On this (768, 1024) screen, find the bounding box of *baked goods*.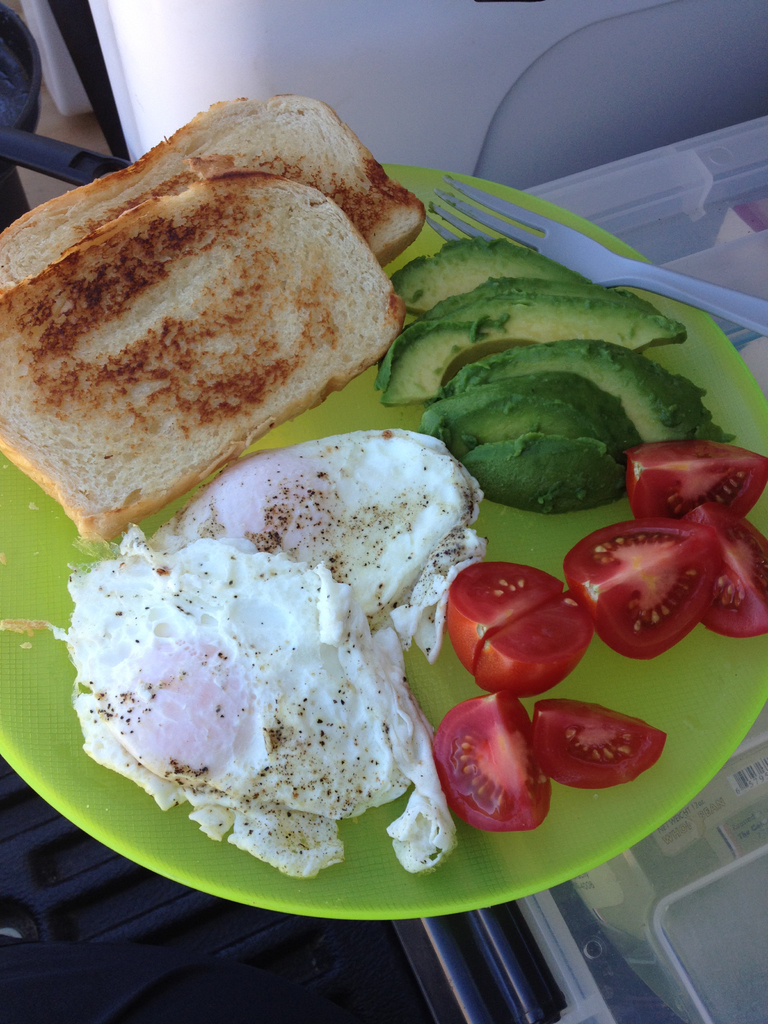
Bounding box: box(0, 92, 426, 266).
